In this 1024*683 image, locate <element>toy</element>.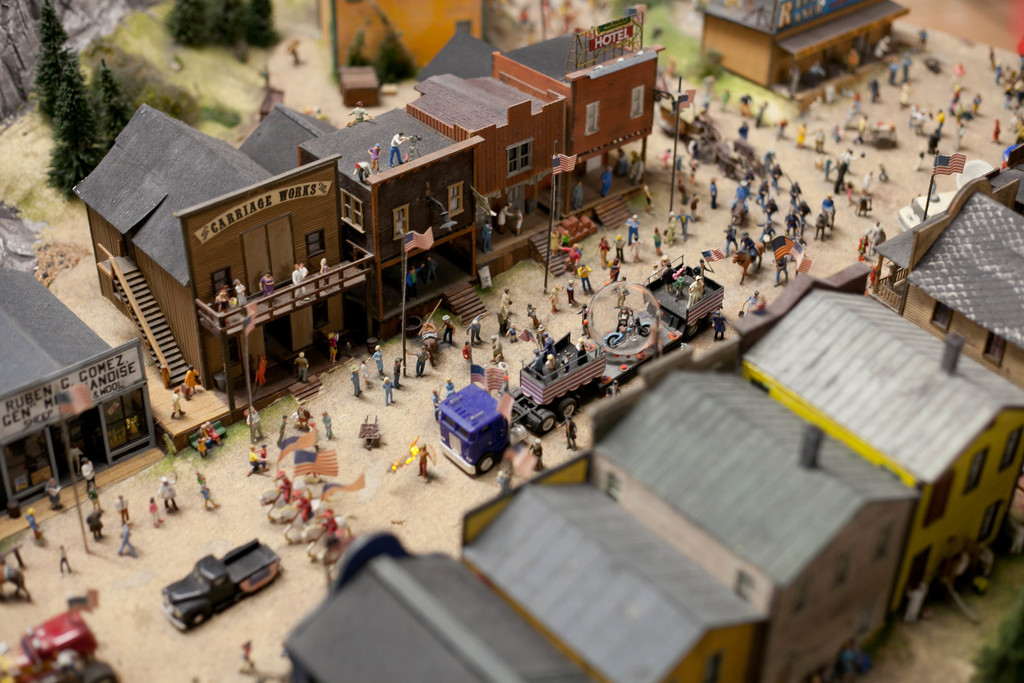
Bounding box: 792,182,803,208.
